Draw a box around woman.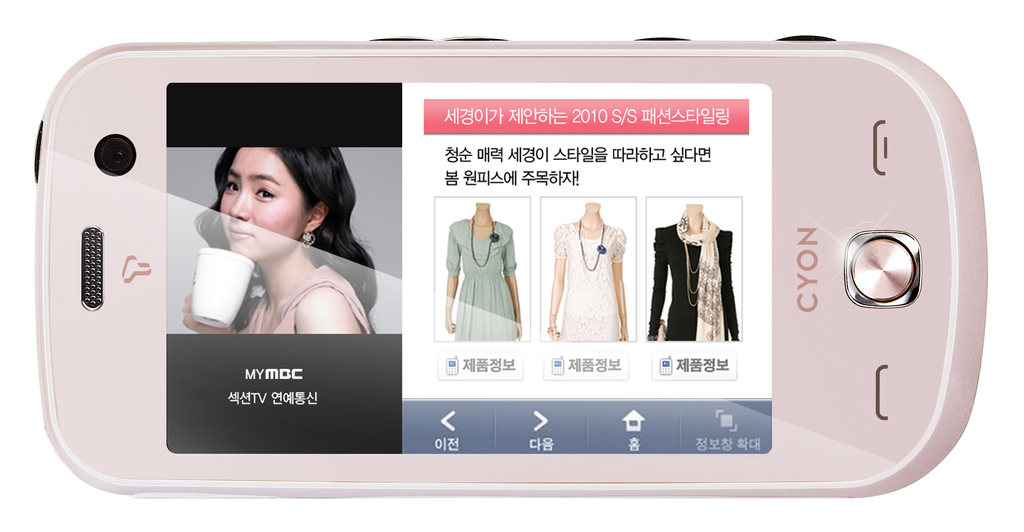
crop(163, 116, 374, 343).
